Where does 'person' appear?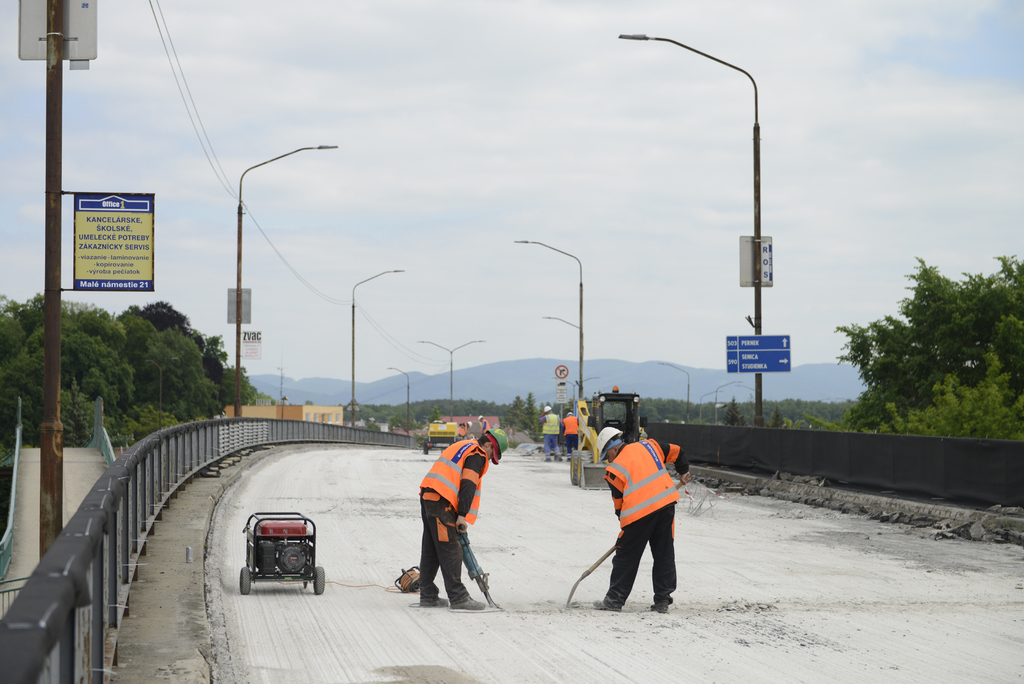
Appears at [595, 402, 691, 618].
